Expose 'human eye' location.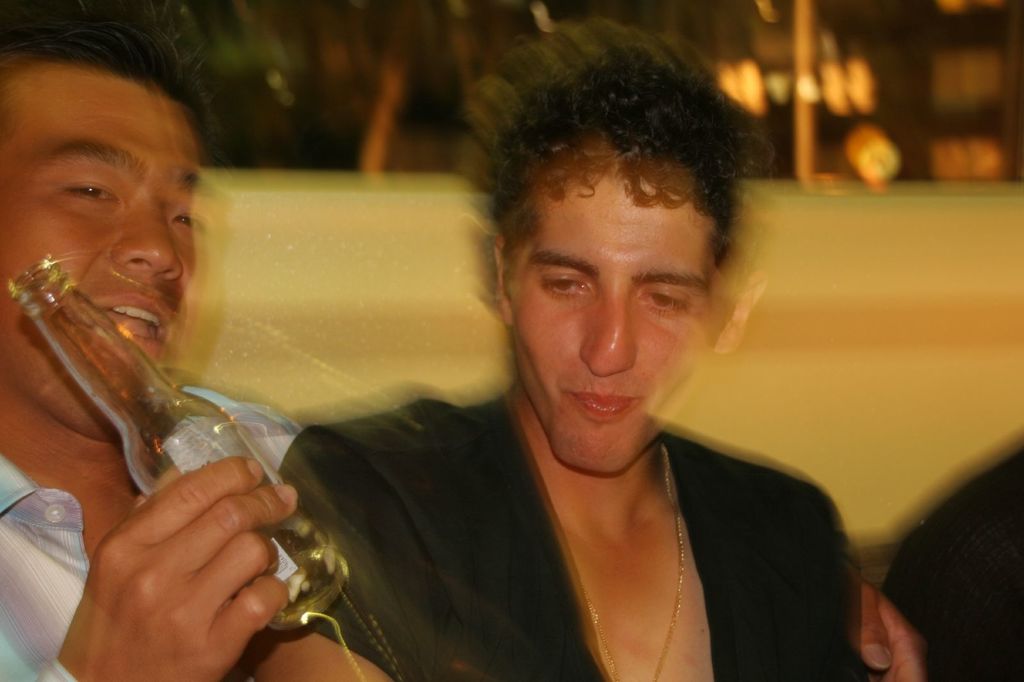
Exposed at (x1=33, y1=146, x2=114, y2=222).
